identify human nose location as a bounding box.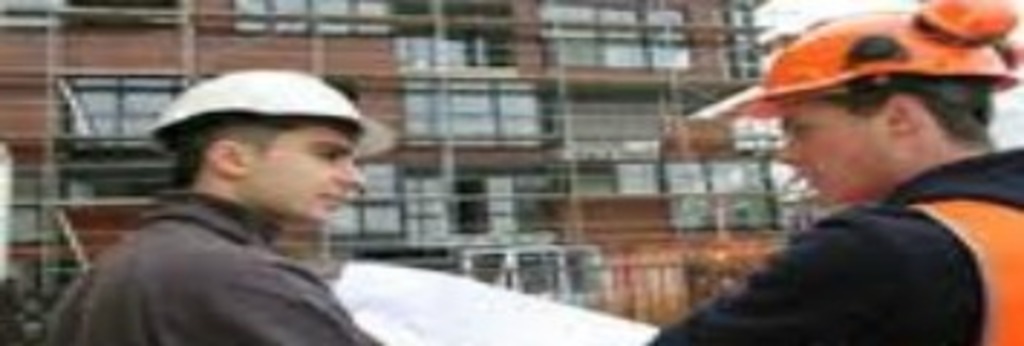
locate(337, 159, 361, 190).
